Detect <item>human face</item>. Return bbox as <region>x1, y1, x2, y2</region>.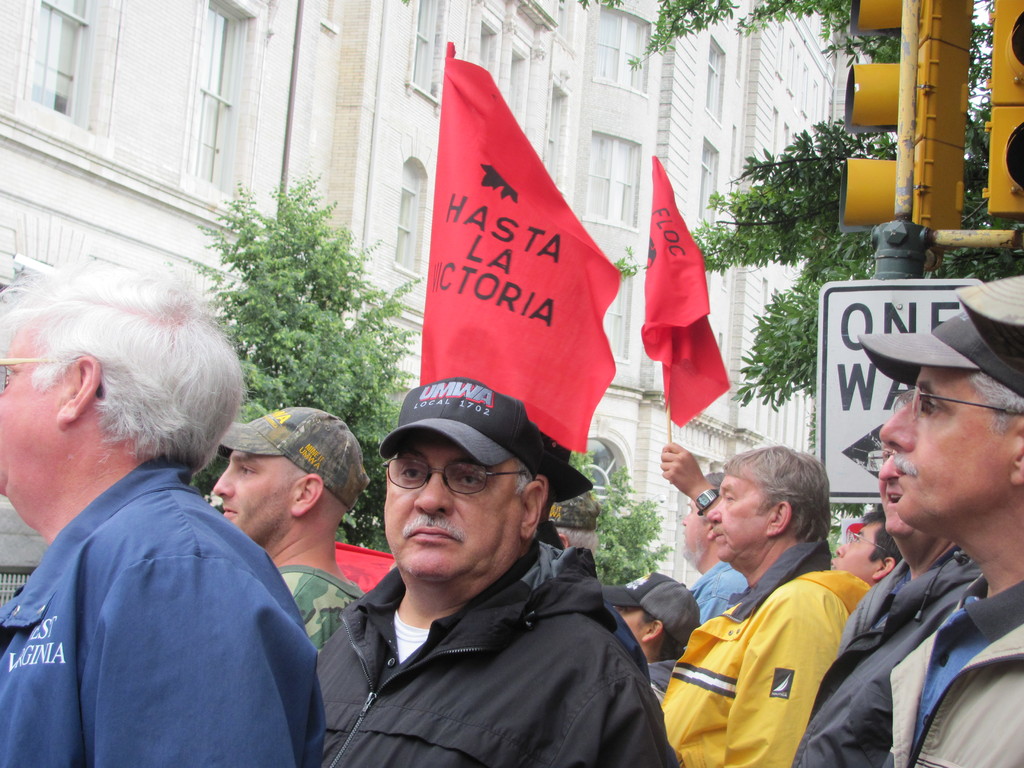
<region>612, 602, 646, 648</region>.
